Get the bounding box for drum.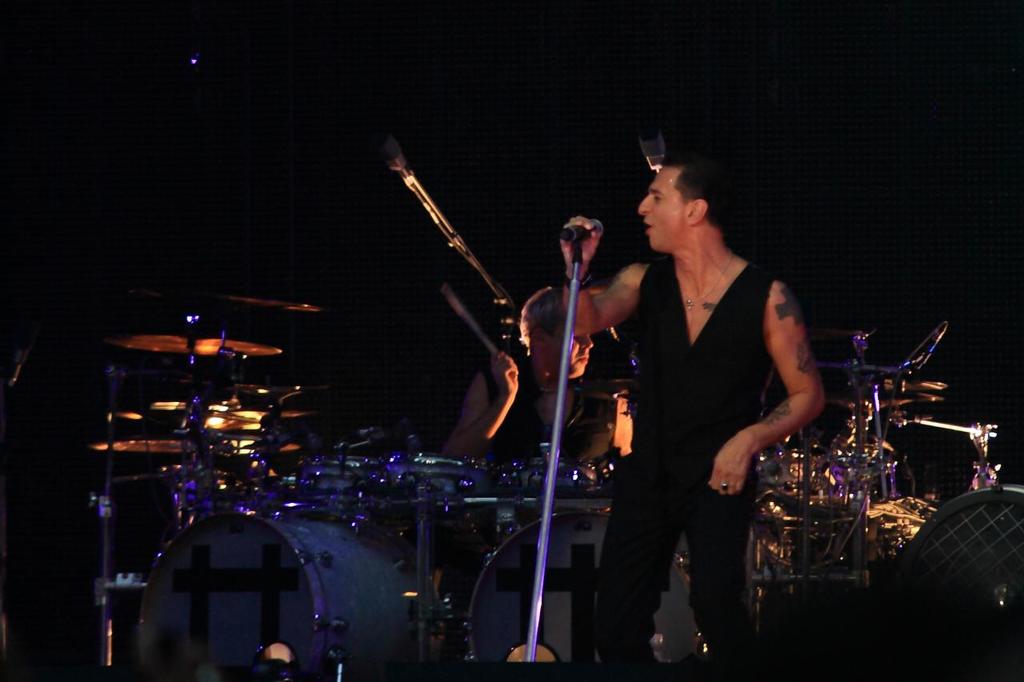
<bbox>129, 508, 443, 681</bbox>.
